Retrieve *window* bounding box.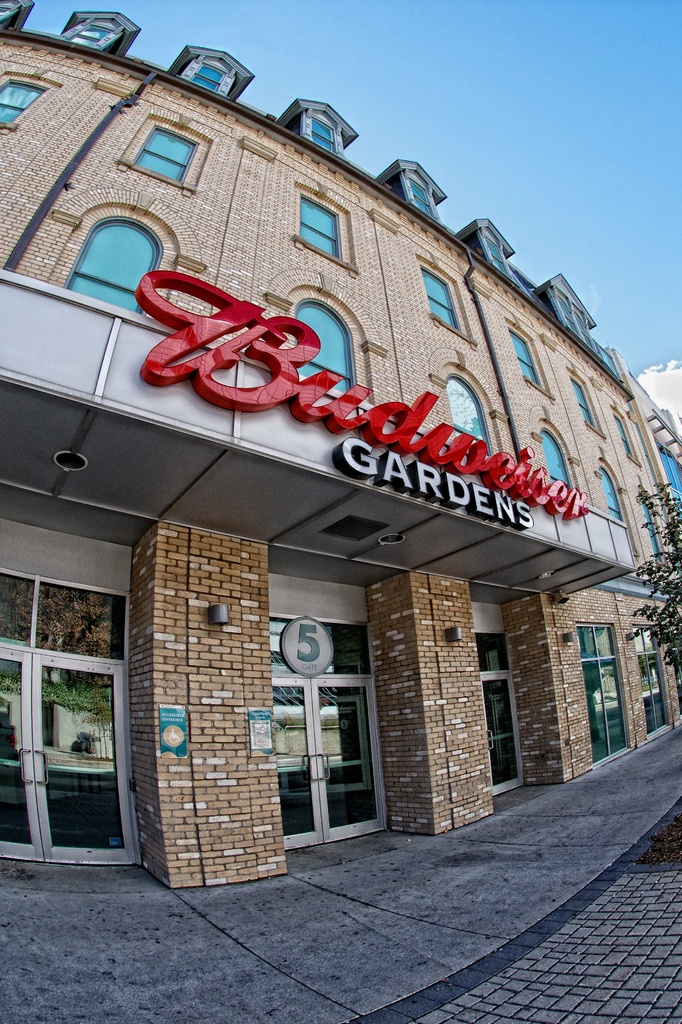
Bounding box: 70,16,118,55.
